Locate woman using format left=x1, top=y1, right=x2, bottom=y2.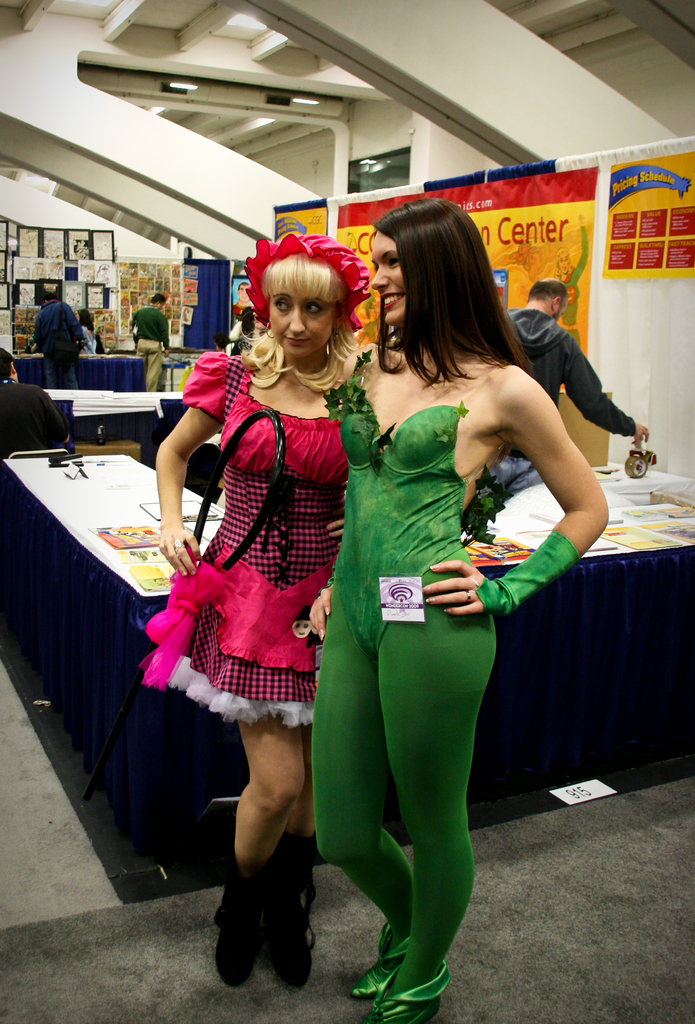
left=134, top=228, right=377, bottom=991.
